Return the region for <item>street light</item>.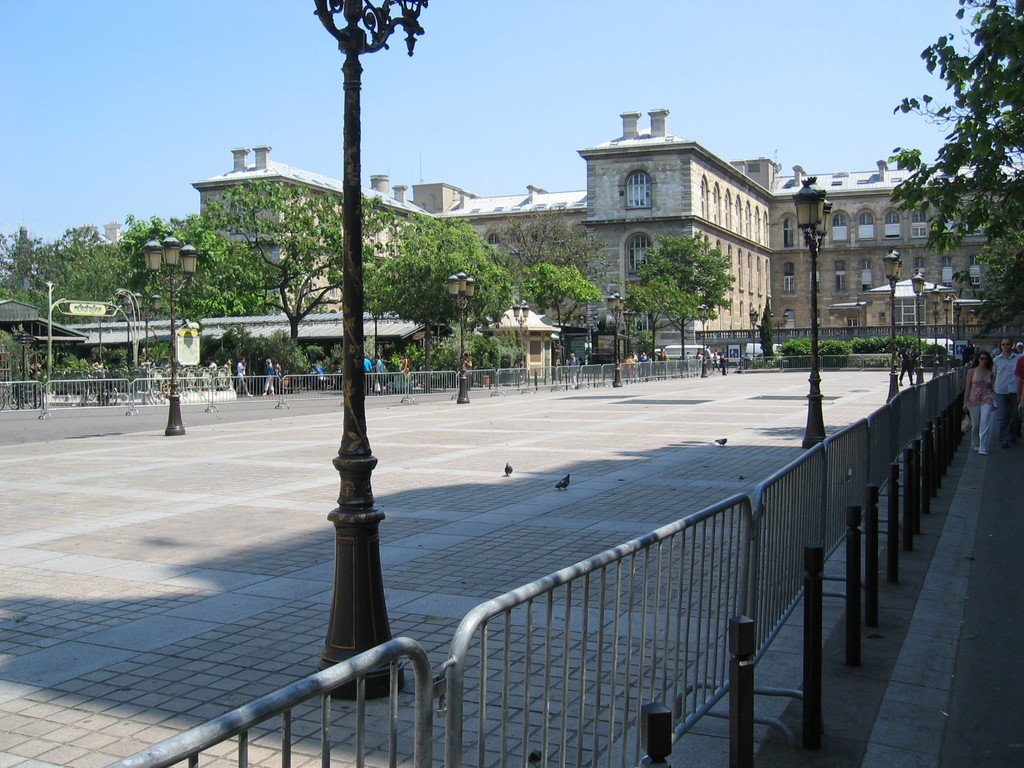
<bbox>907, 268, 928, 387</bbox>.
